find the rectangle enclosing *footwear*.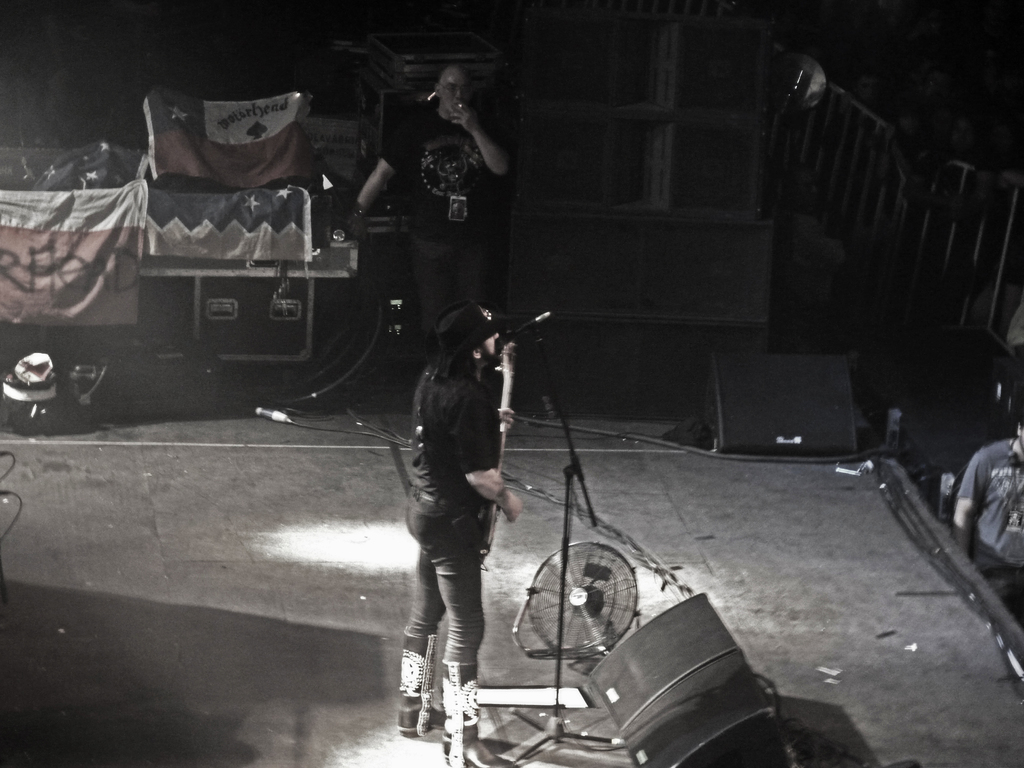
locate(440, 659, 524, 767).
